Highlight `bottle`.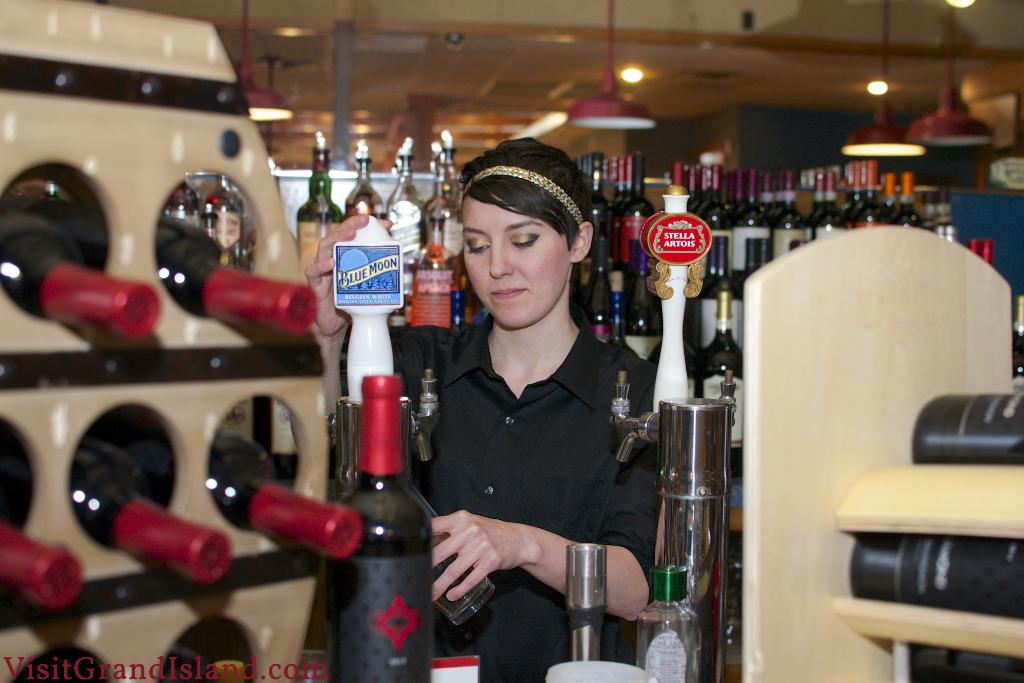
Highlighted region: BBox(205, 422, 362, 564).
